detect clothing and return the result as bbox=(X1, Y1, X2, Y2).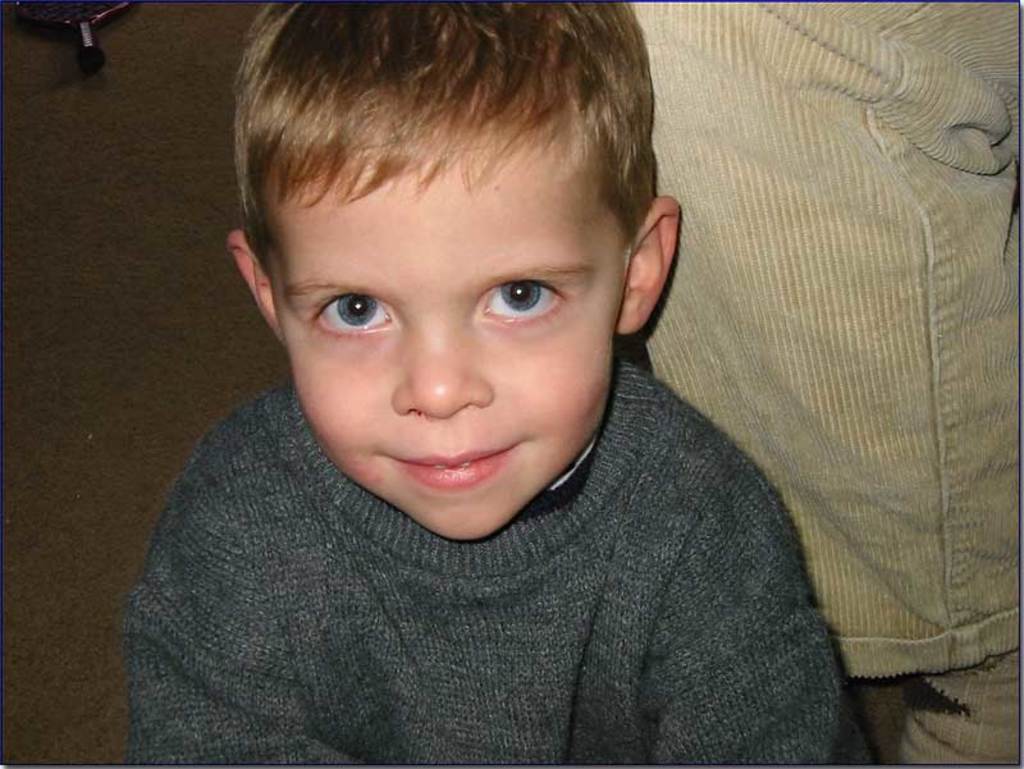
bbox=(86, 367, 886, 755).
